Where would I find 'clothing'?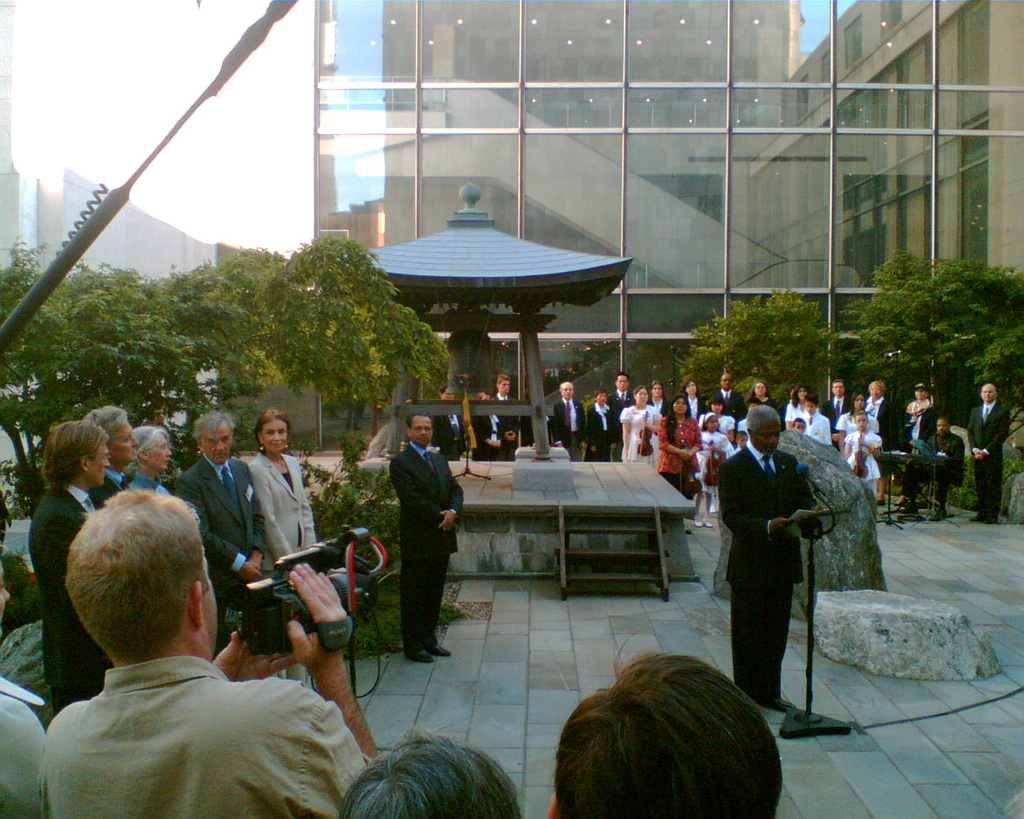
At (698,411,732,438).
